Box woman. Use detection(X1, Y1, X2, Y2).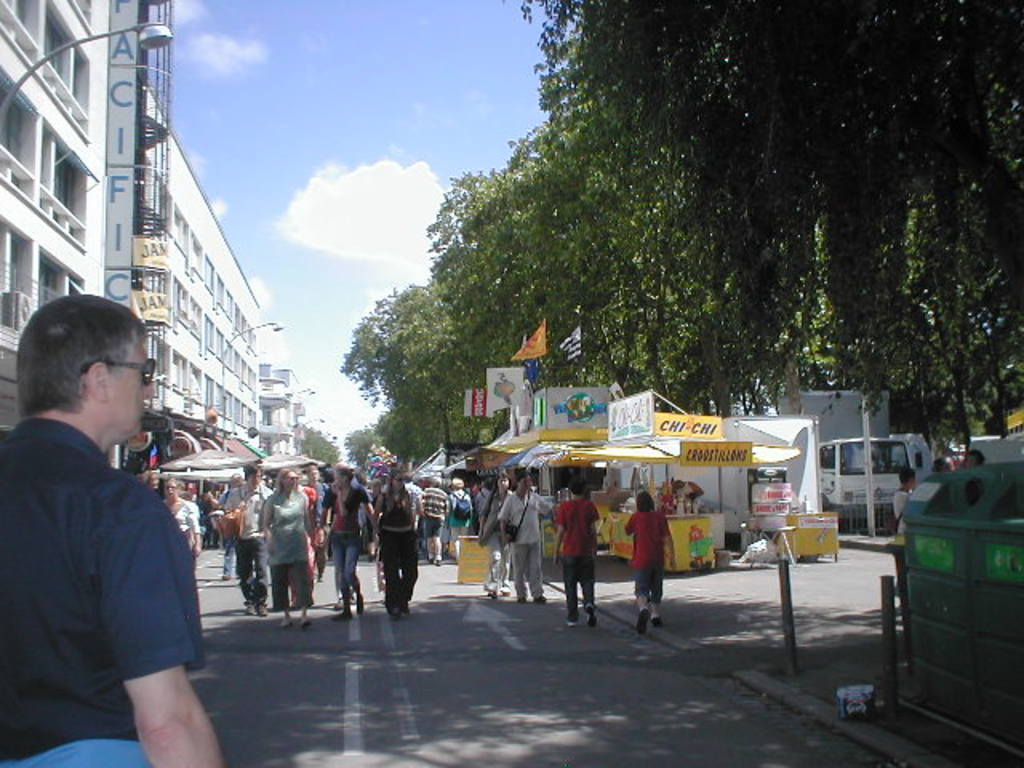
detection(29, 318, 211, 762).
